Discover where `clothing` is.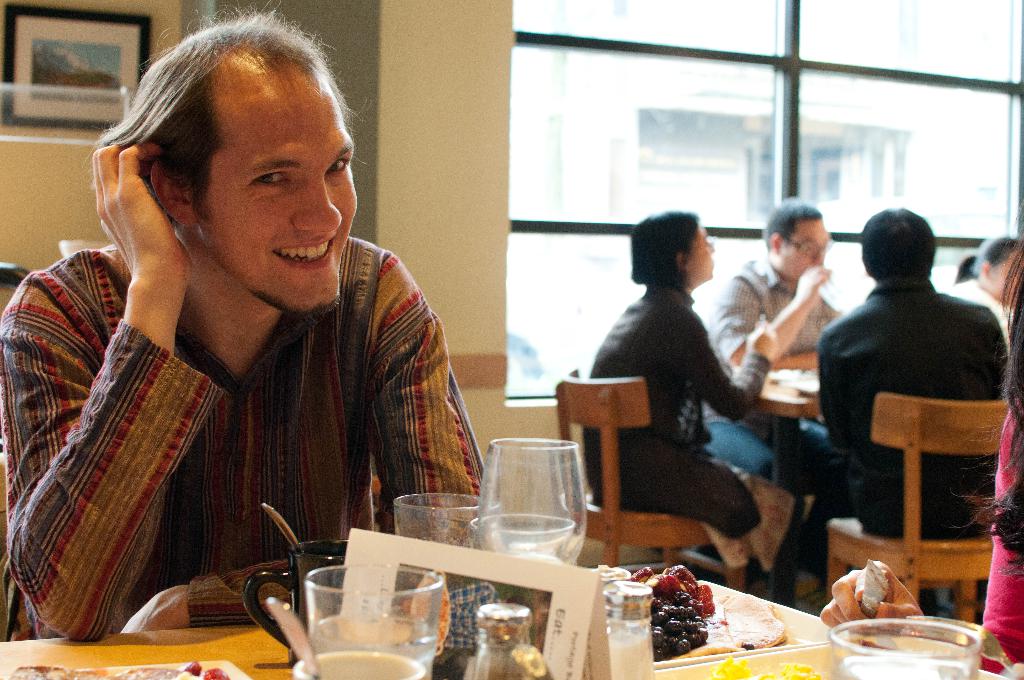
Discovered at 0 244 486 642.
